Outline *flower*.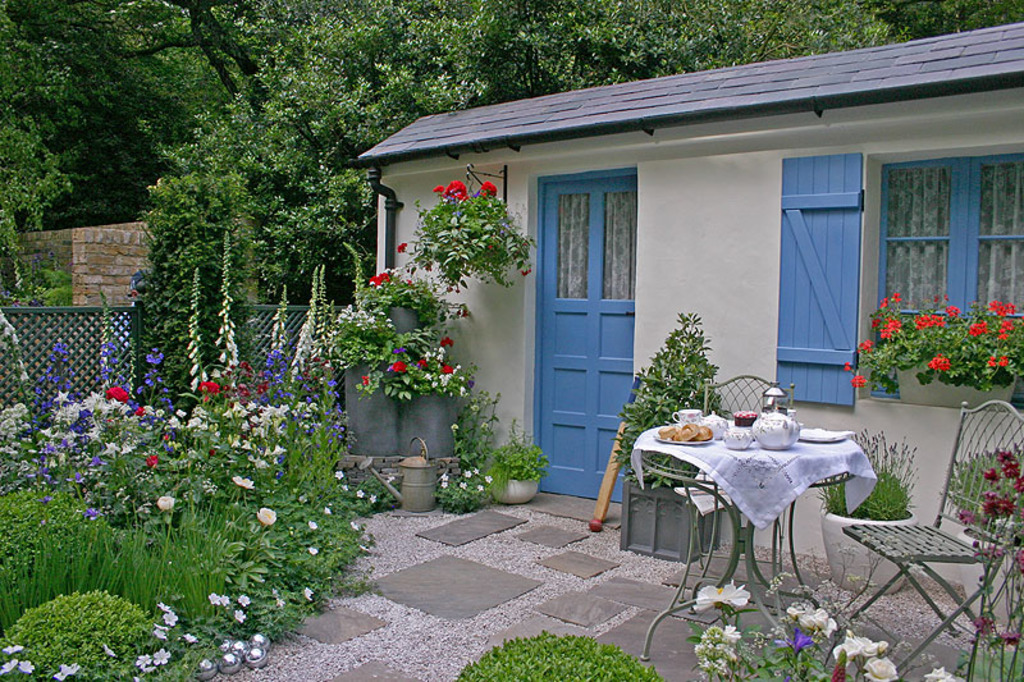
Outline: [left=102, top=642, right=116, bottom=658].
